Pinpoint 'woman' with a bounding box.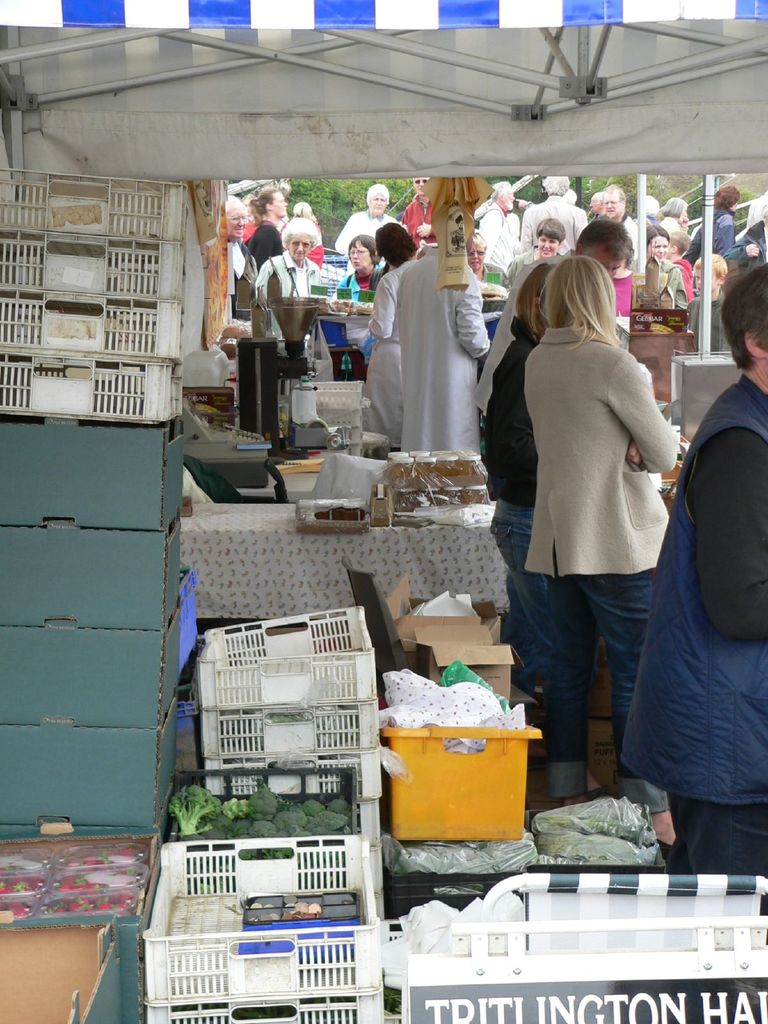
Rect(681, 184, 740, 273).
